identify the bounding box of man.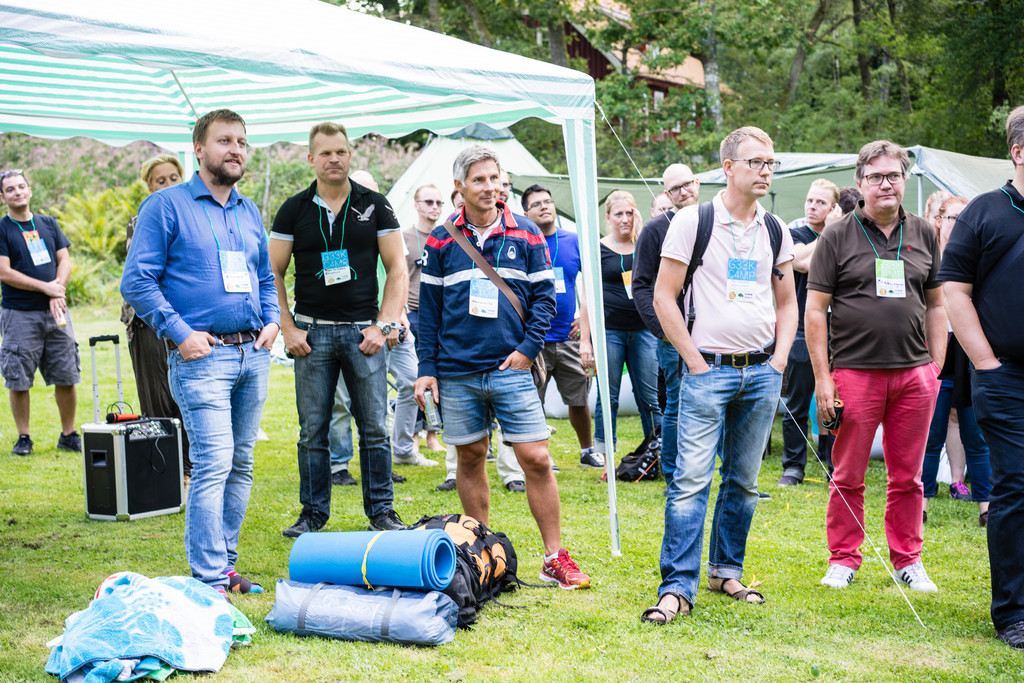
x1=641, y1=122, x2=803, y2=630.
